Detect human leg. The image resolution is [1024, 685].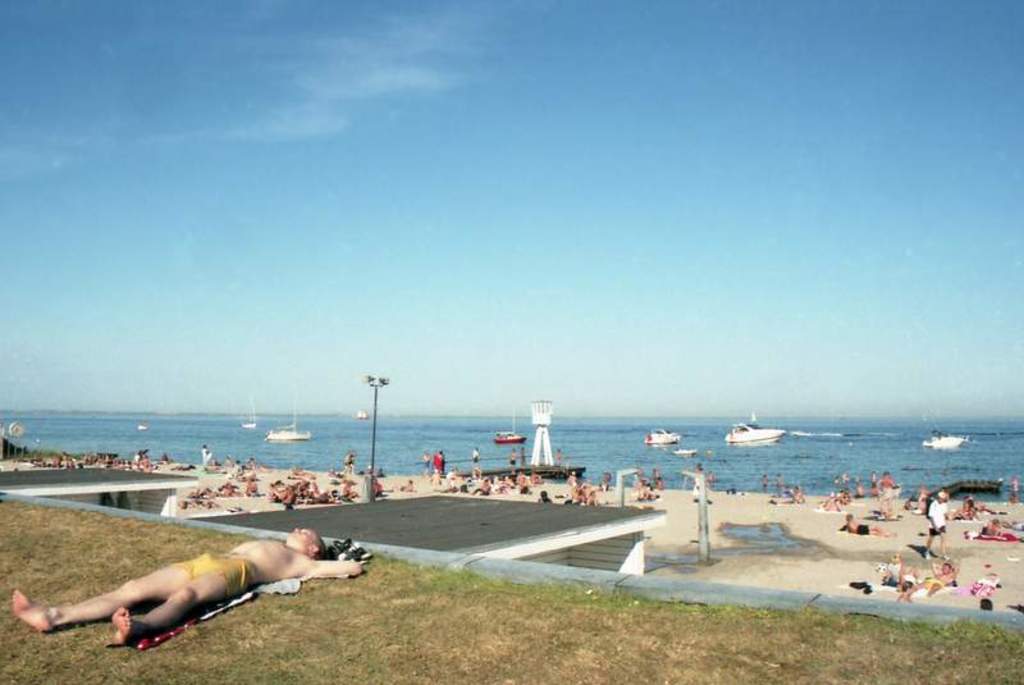
bbox=(108, 554, 256, 643).
